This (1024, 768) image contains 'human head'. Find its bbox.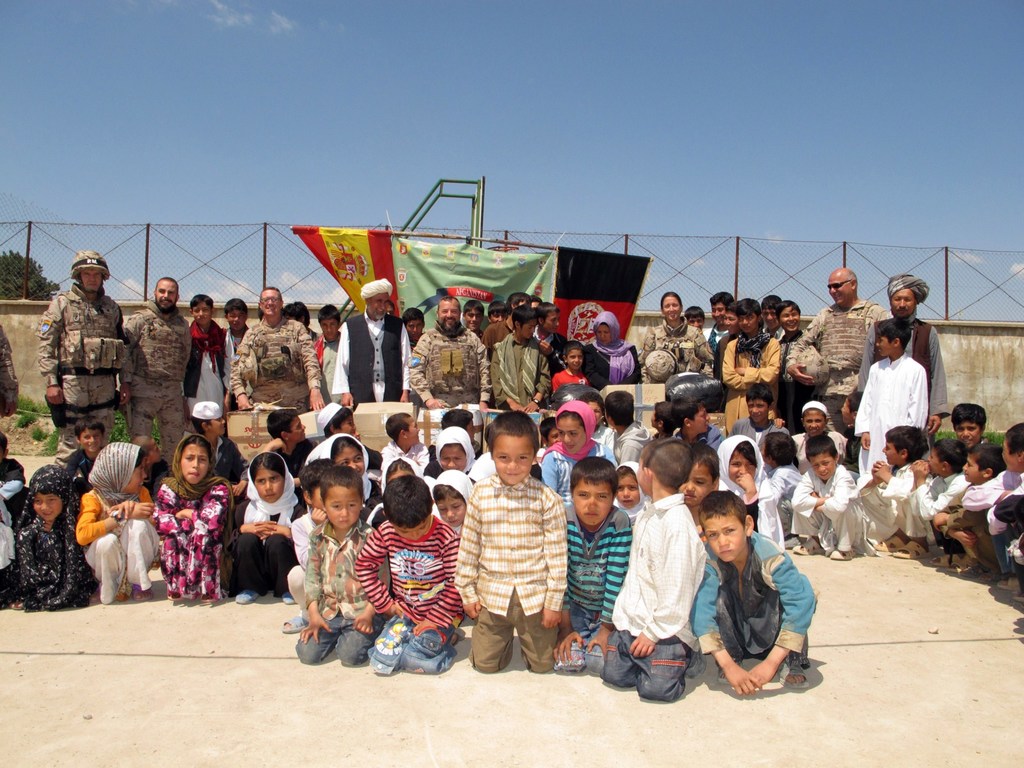
bbox(437, 297, 463, 335).
